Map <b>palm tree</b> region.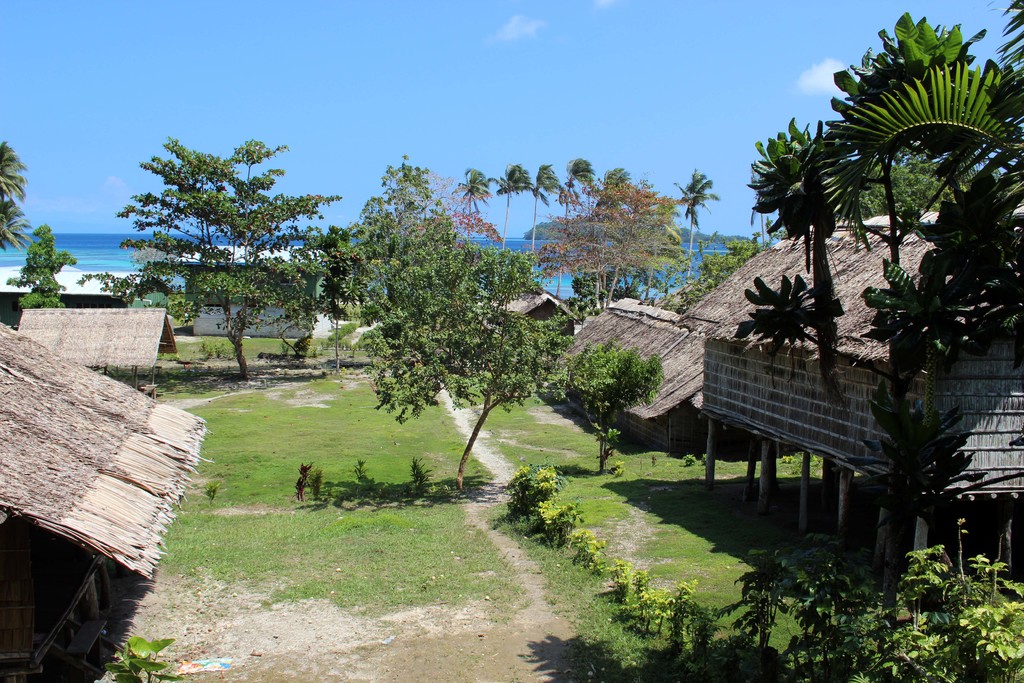
Mapped to [363, 163, 432, 229].
